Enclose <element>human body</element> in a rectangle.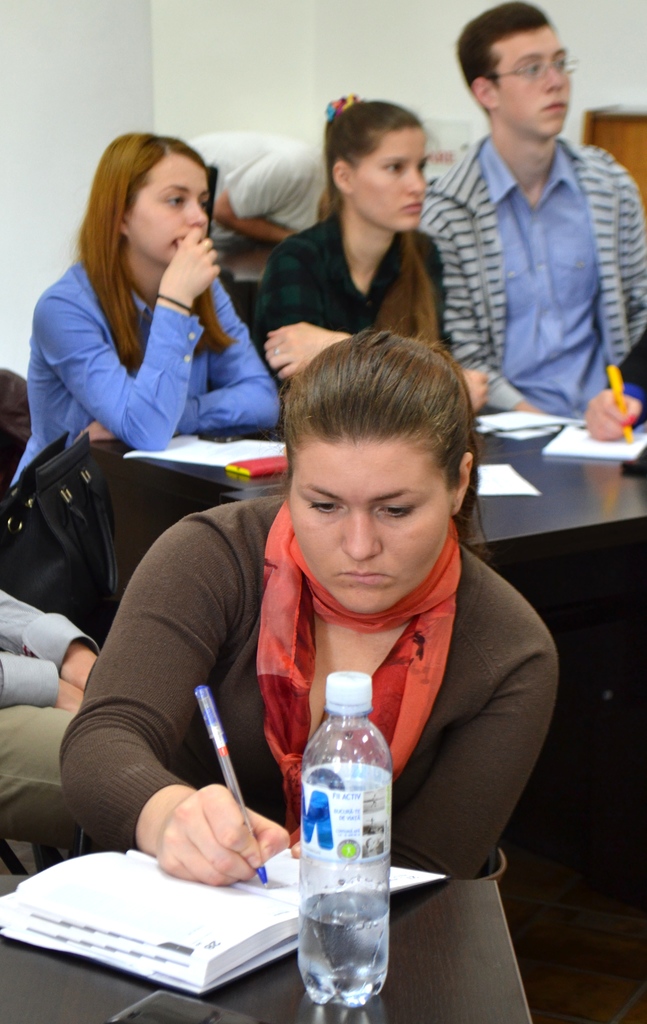
[422, 136, 646, 415].
